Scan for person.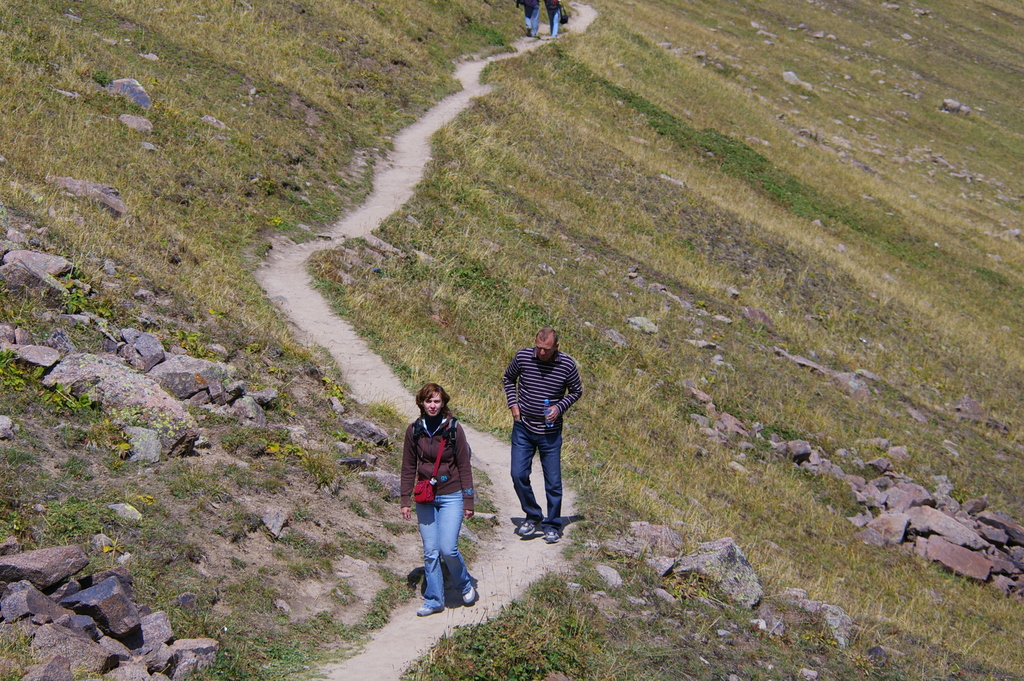
Scan result: [500, 330, 584, 541].
